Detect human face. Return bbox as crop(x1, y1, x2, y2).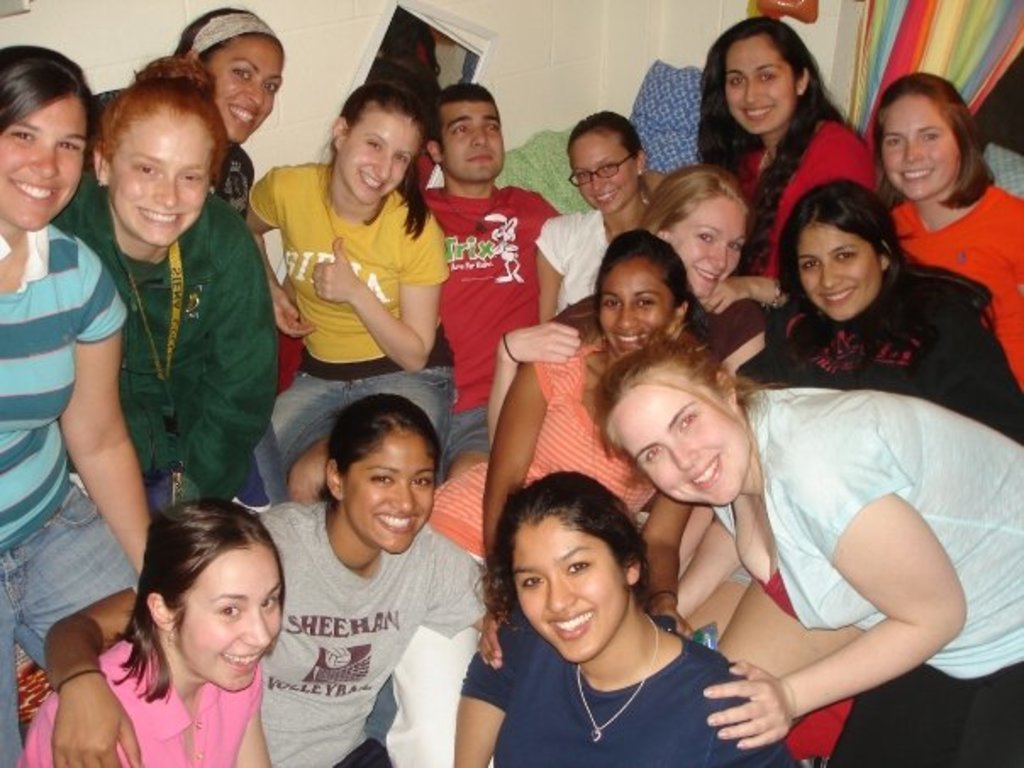
crop(575, 137, 637, 214).
